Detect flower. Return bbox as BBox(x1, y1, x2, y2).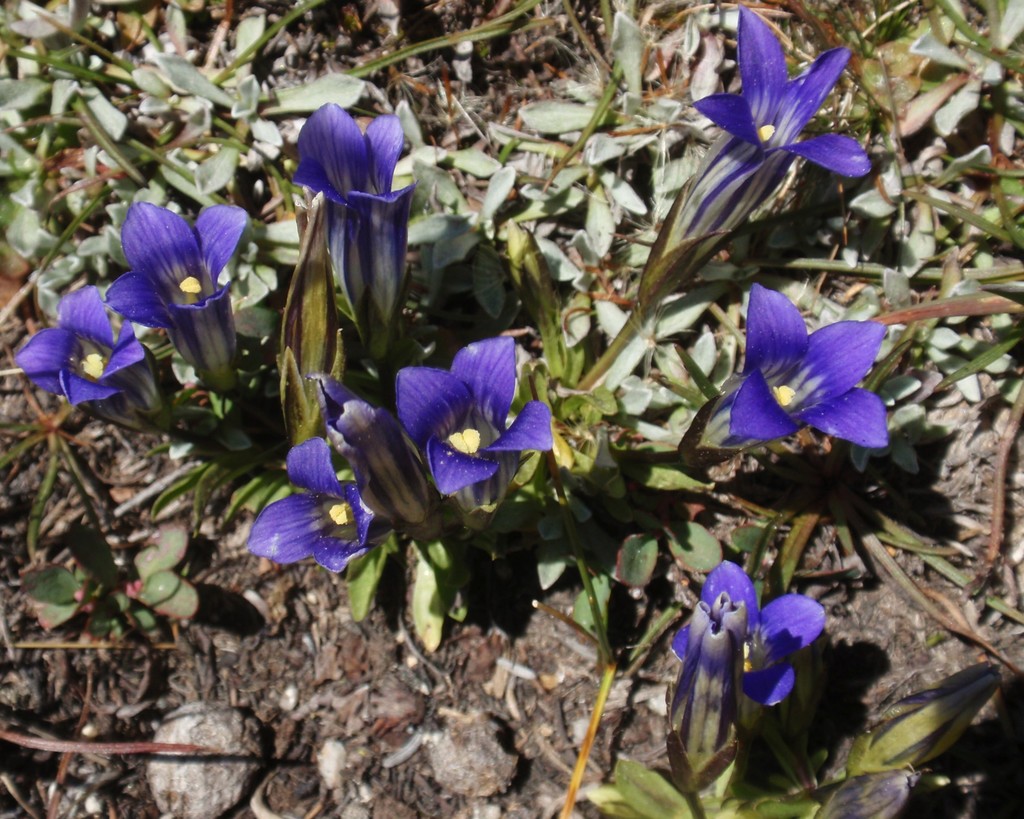
BBox(680, 3, 872, 243).
